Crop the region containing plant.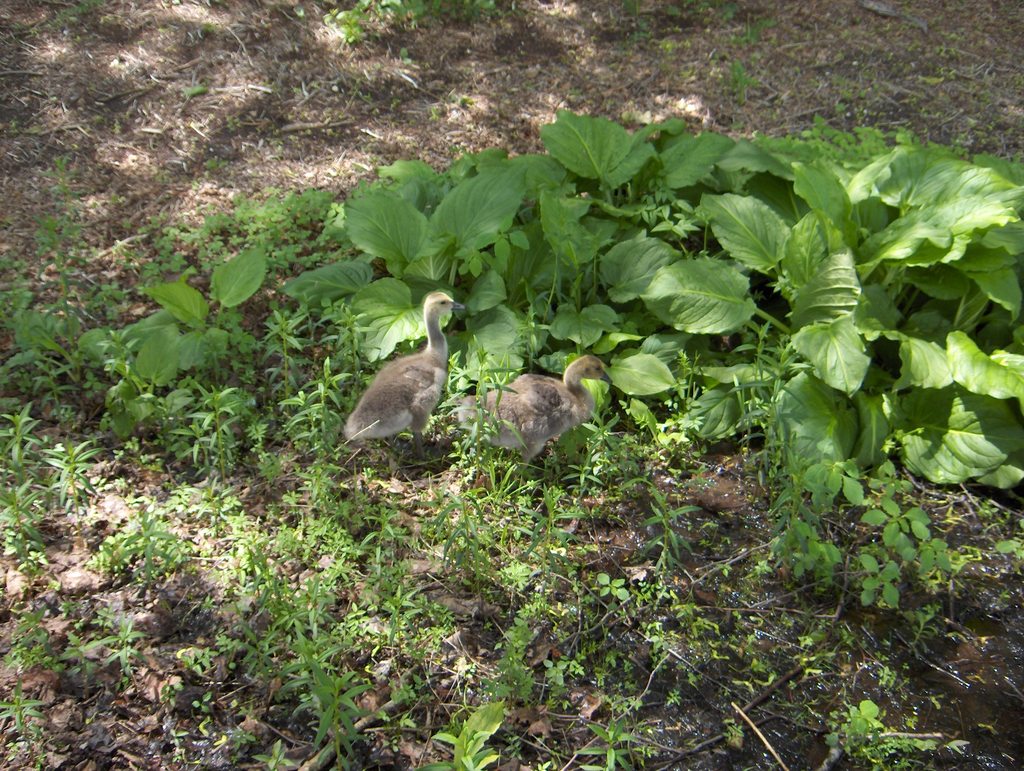
Crop region: bbox(111, 181, 369, 300).
